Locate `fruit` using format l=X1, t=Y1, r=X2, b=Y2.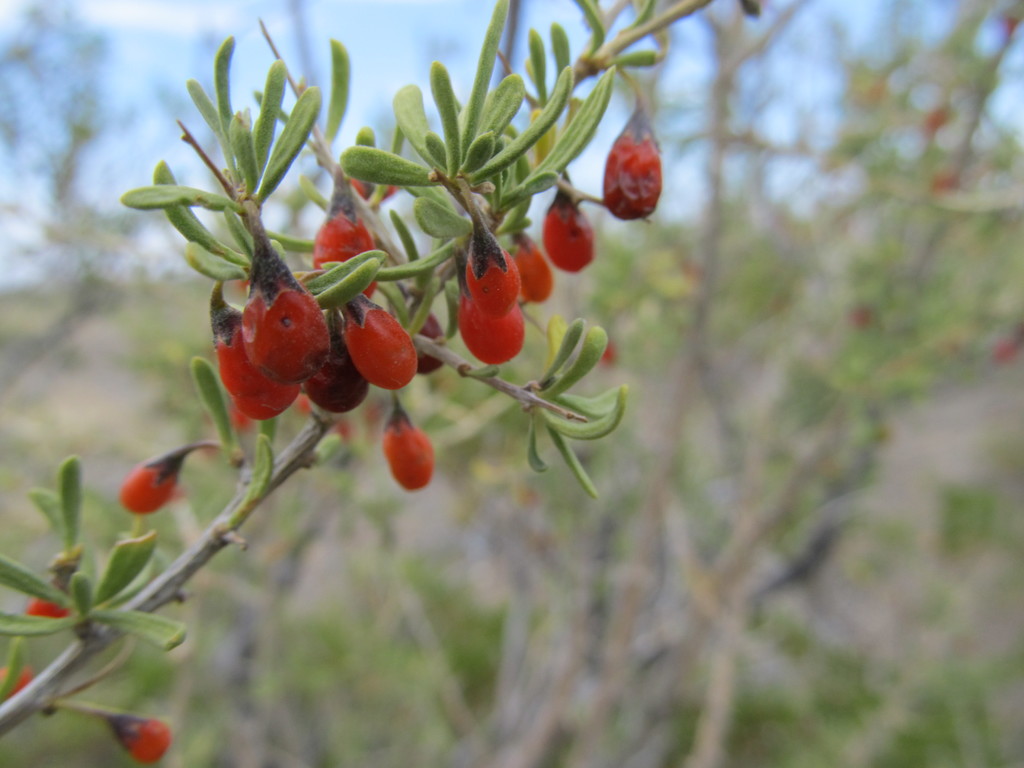
l=466, t=217, r=522, b=318.
